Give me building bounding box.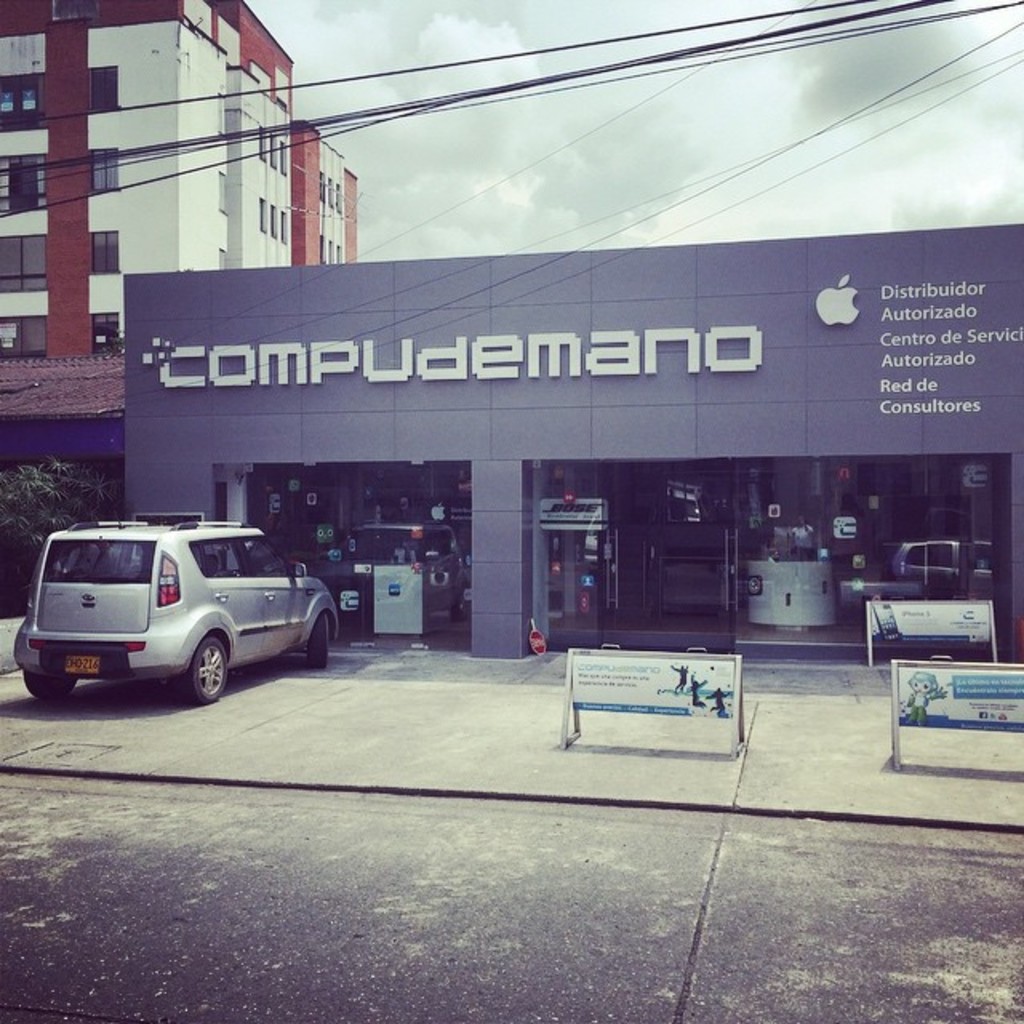
[left=0, top=0, right=357, bottom=346].
